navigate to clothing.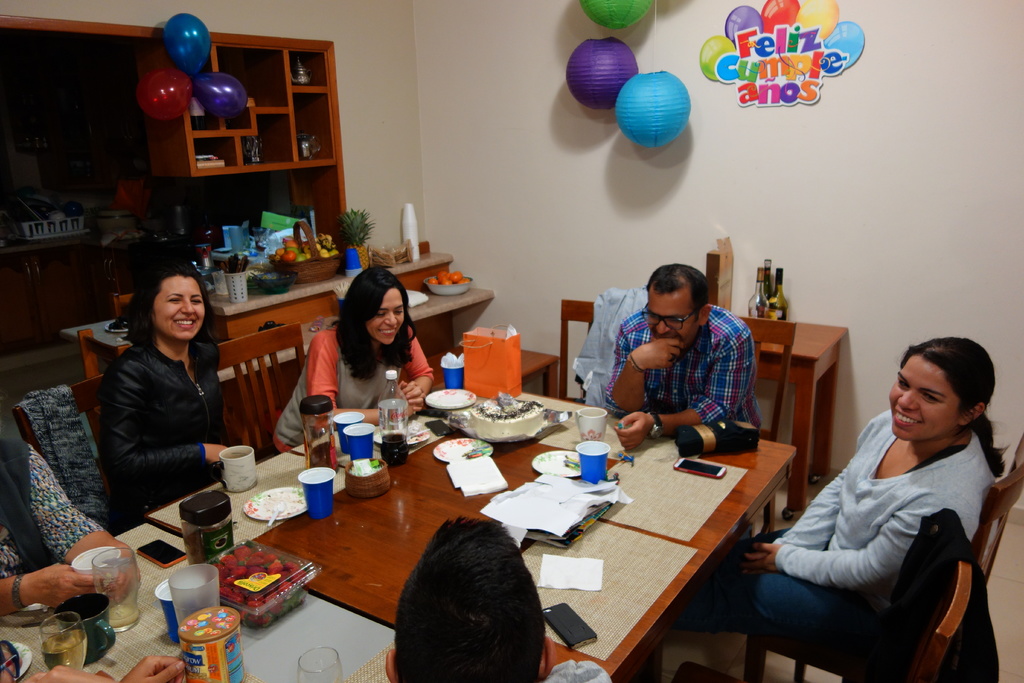
Navigation target: 544 656 619 682.
